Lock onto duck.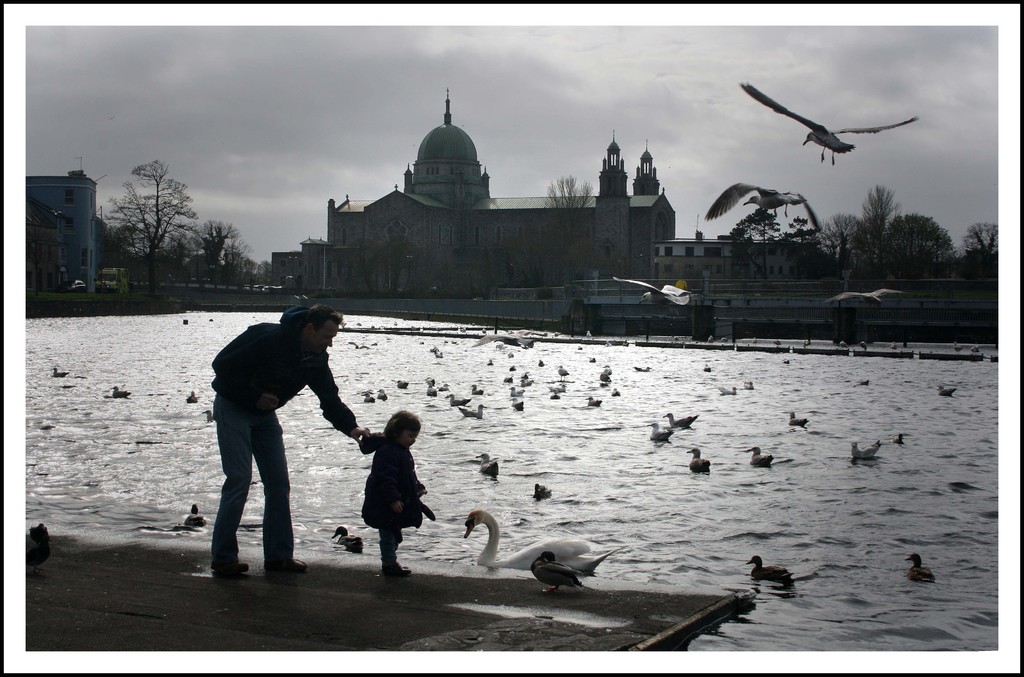
Locked: Rect(701, 360, 712, 372).
